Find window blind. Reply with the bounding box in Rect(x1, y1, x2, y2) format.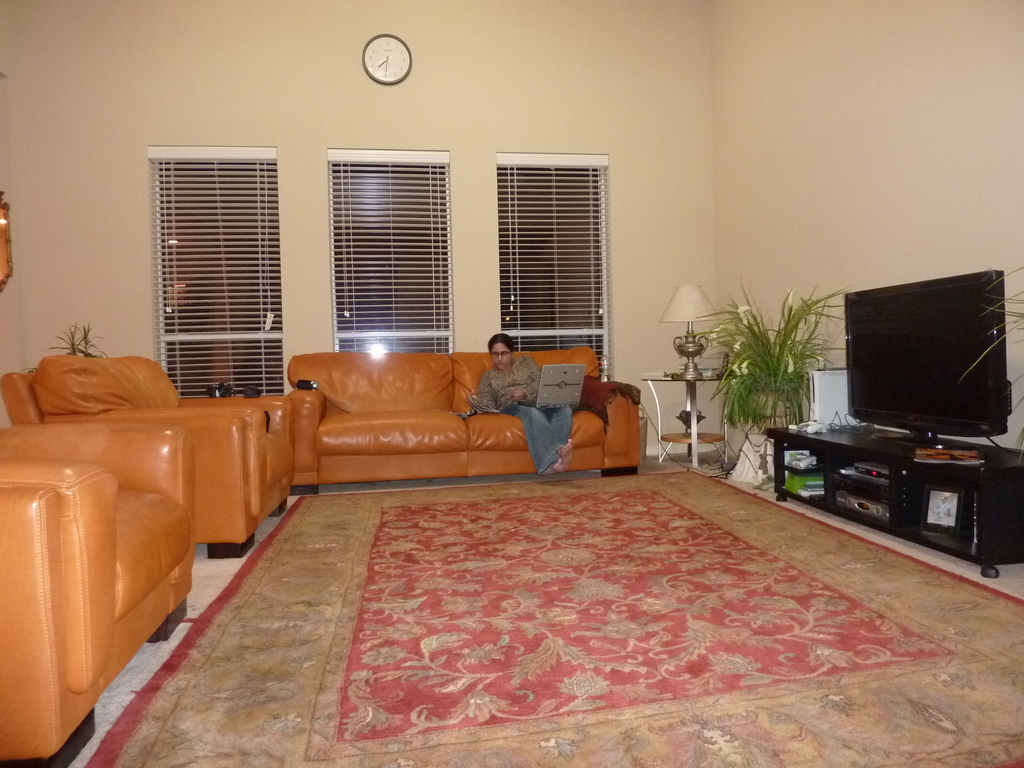
Rect(145, 144, 285, 399).
